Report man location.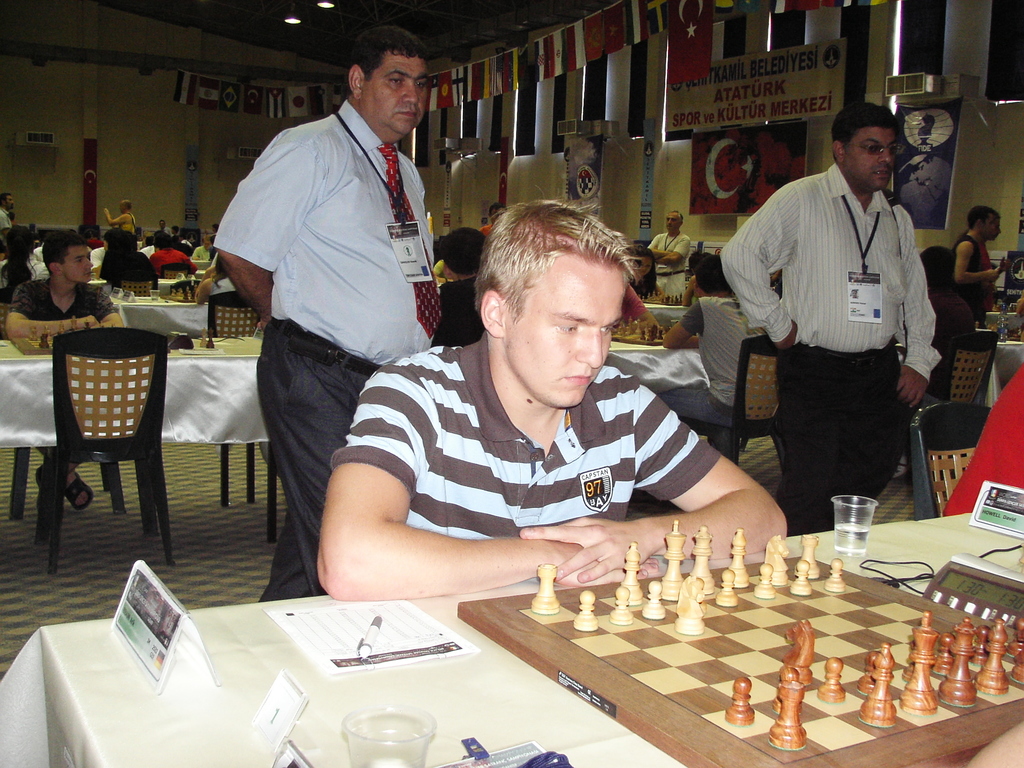
Report: [319,180,786,600].
